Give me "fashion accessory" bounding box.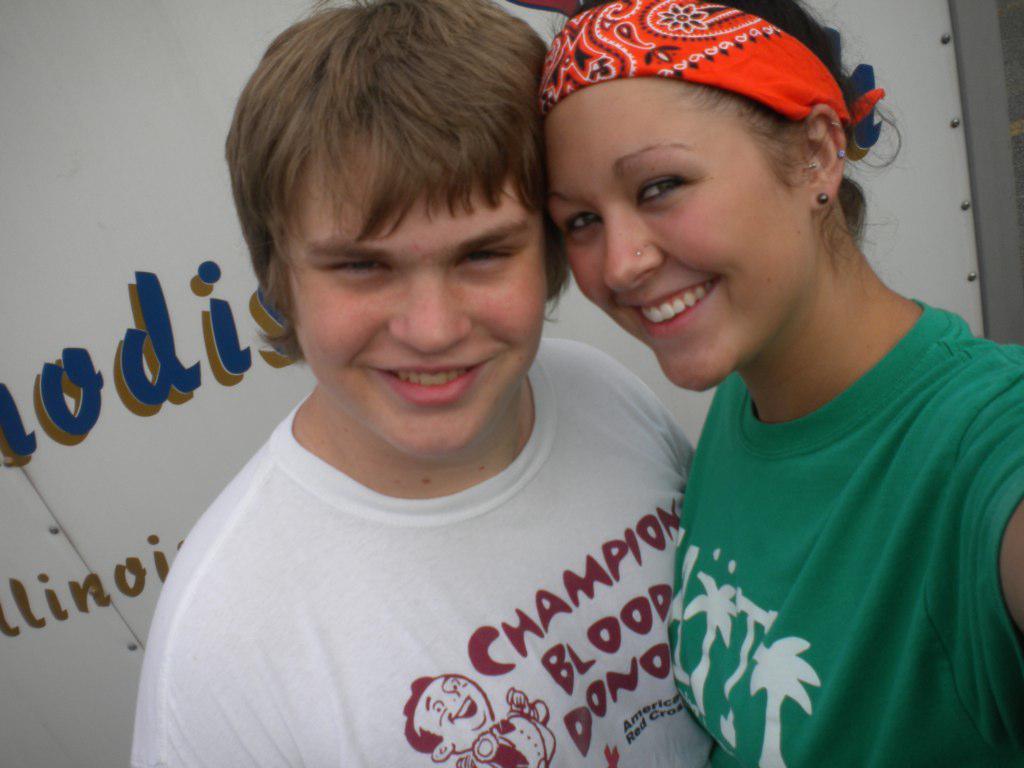
x1=538, y1=0, x2=884, y2=128.
